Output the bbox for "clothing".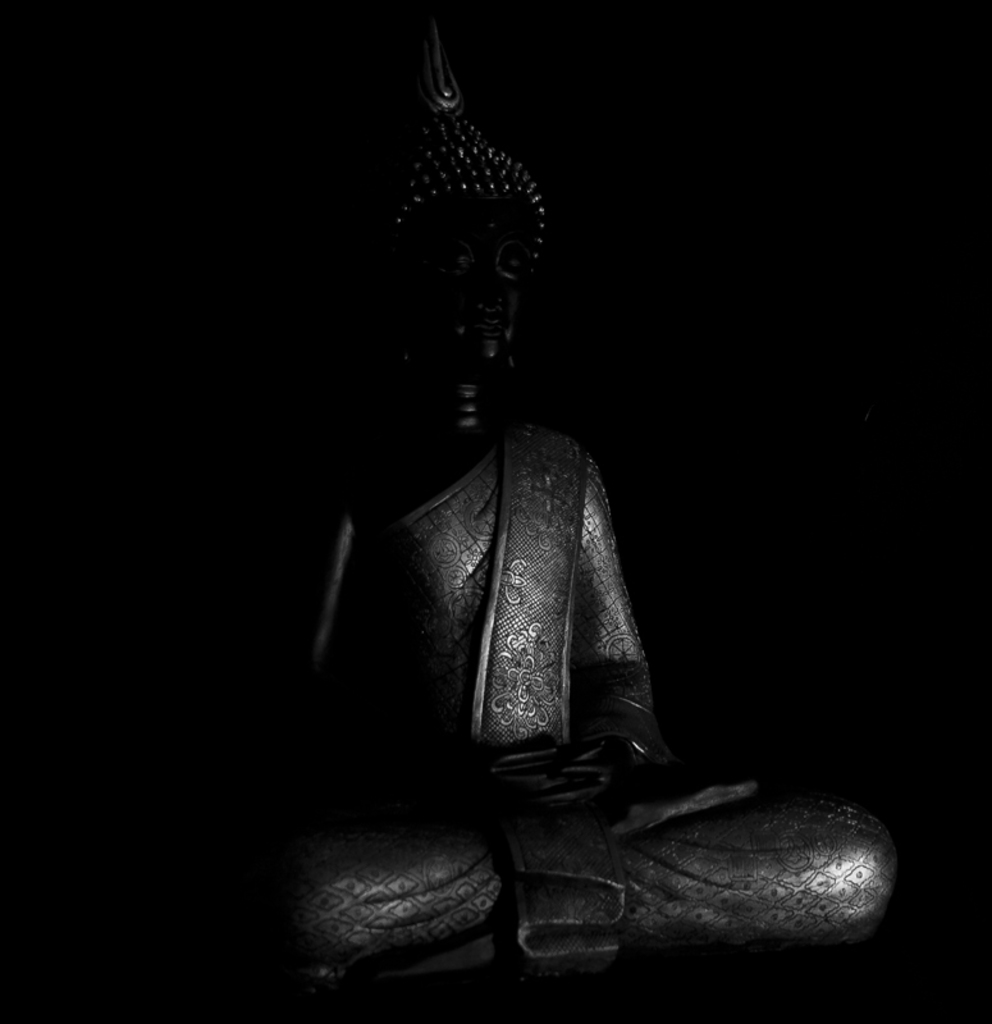
244 408 902 996.
